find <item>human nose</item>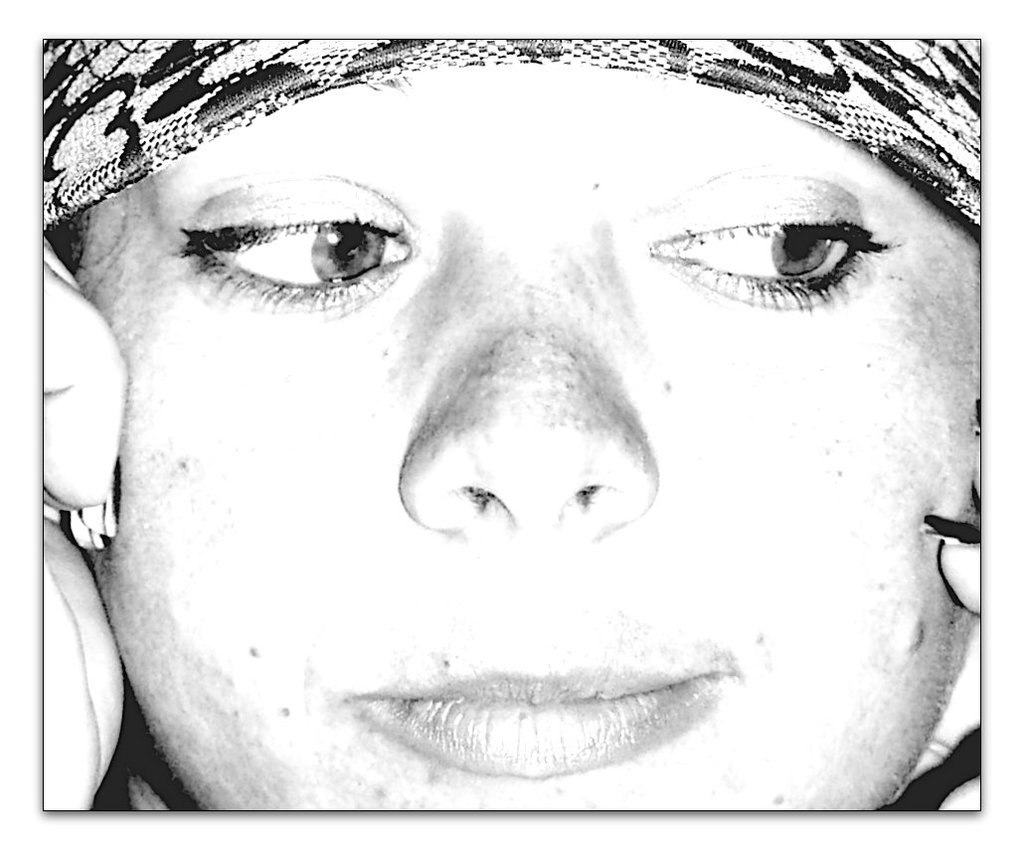
394 255 673 547
